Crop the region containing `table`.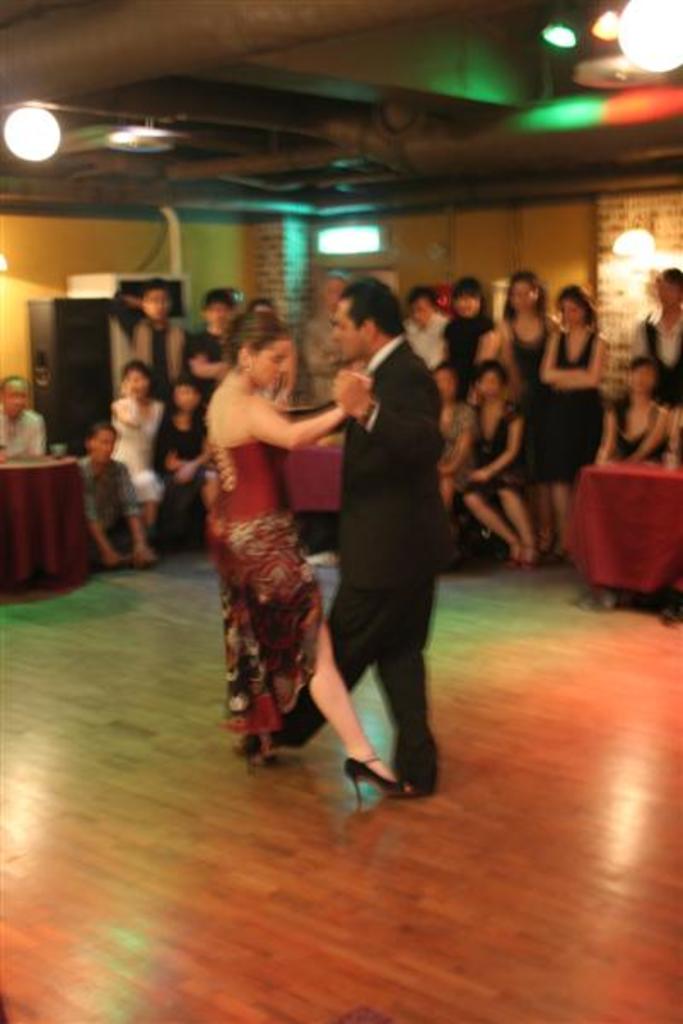
Crop region: 280, 433, 342, 517.
